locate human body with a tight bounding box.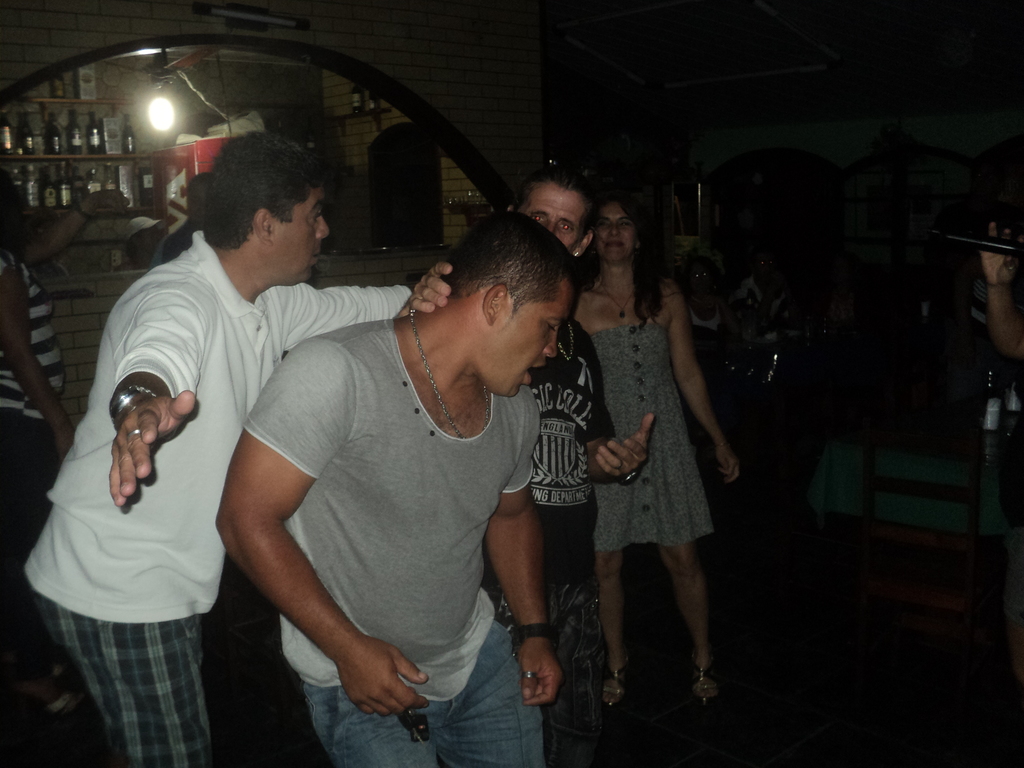
bbox=(547, 221, 736, 725).
